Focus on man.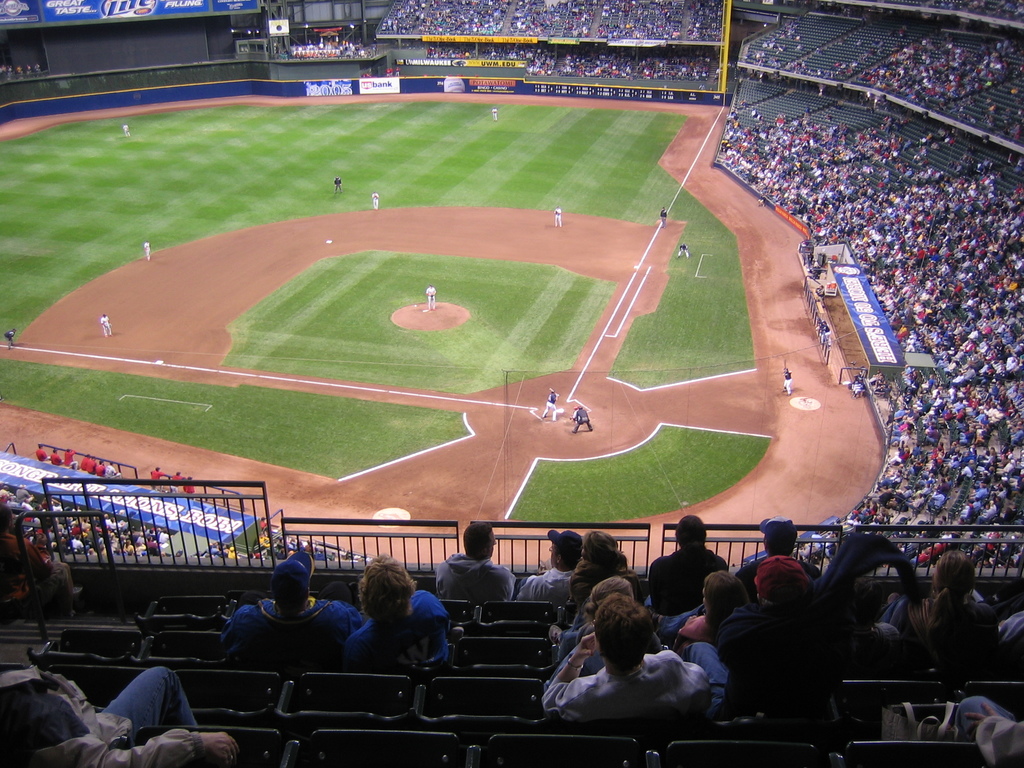
Focused at left=147, top=465, right=168, bottom=486.
